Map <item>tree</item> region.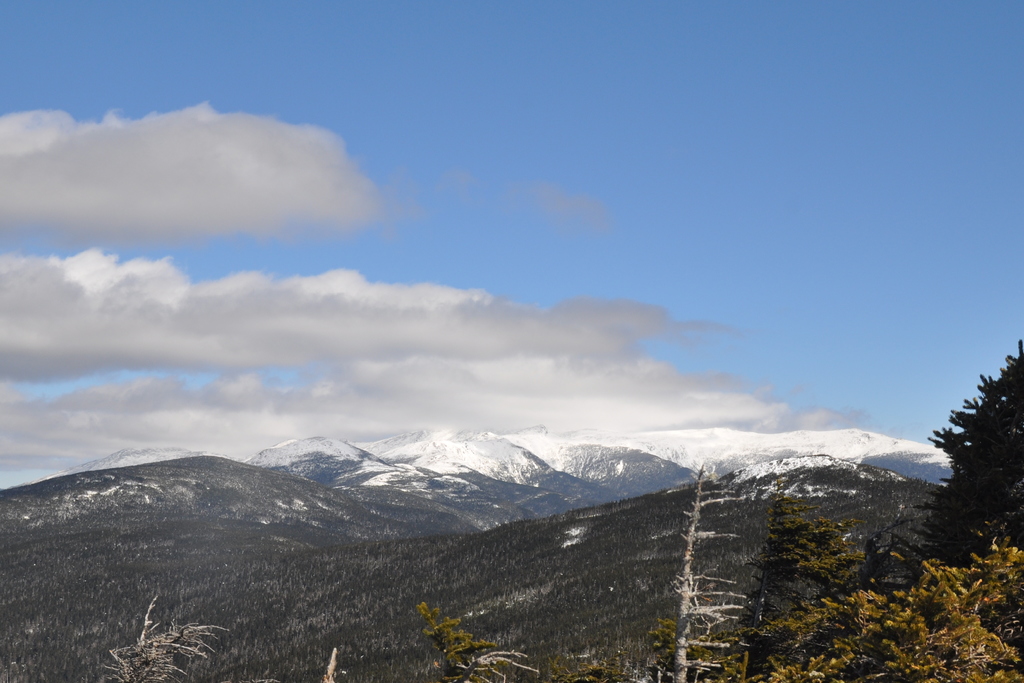
Mapped to [left=904, top=336, right=1020, bottom=561].
